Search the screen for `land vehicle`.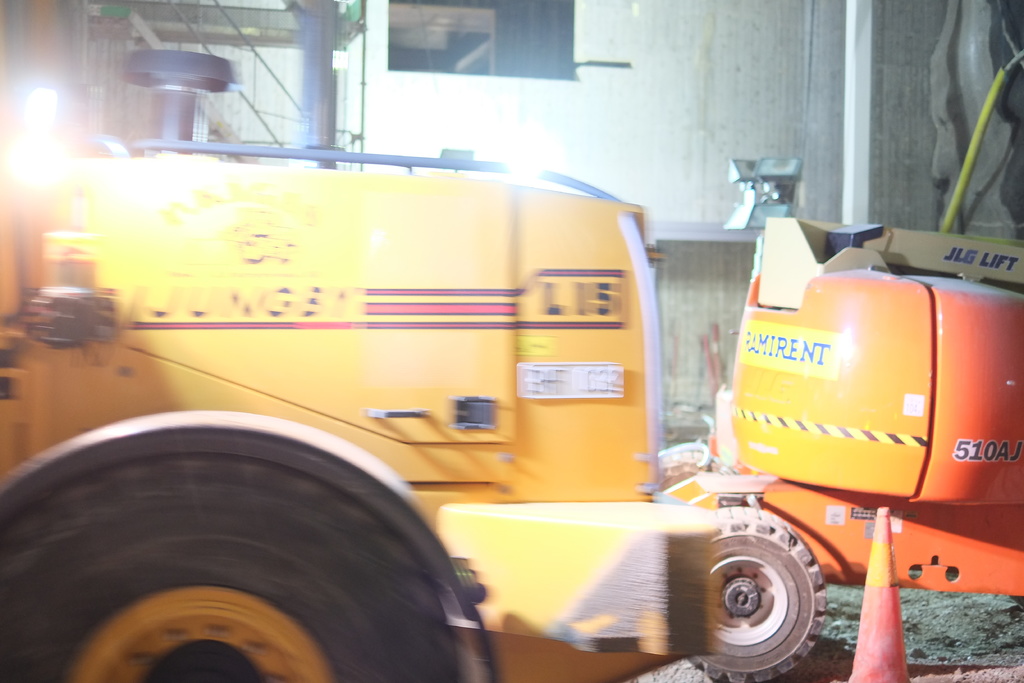
Found at {"left": 654, "top": 216, "right": 1023, "bottom": 682}.
